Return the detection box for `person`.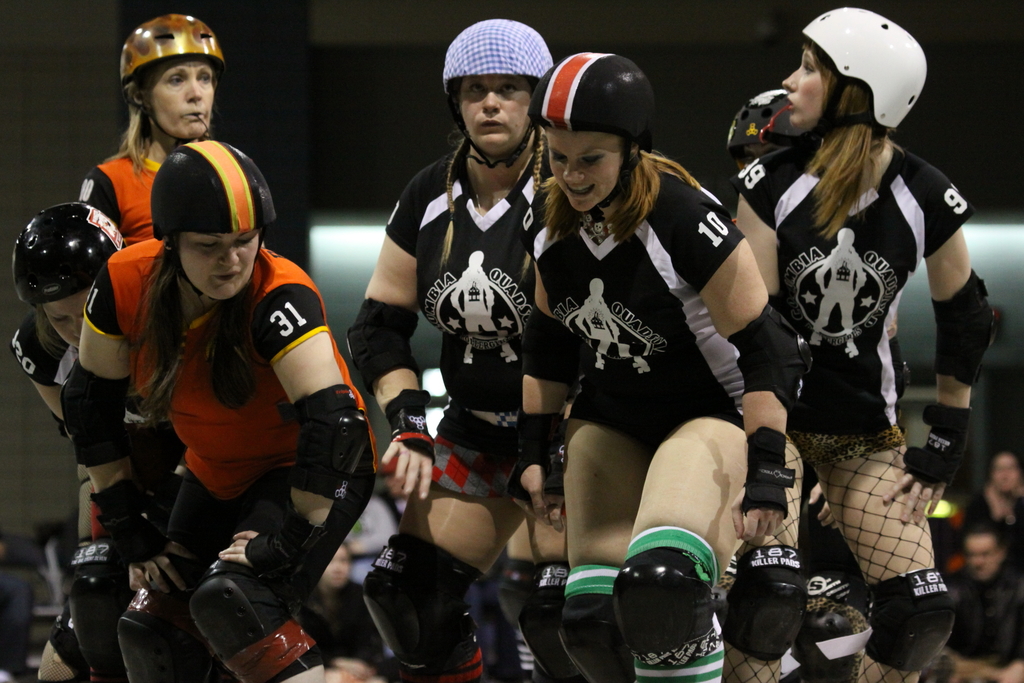
{"x1": 10, "y1": 204, "x2": 132, "y2": 682}.
